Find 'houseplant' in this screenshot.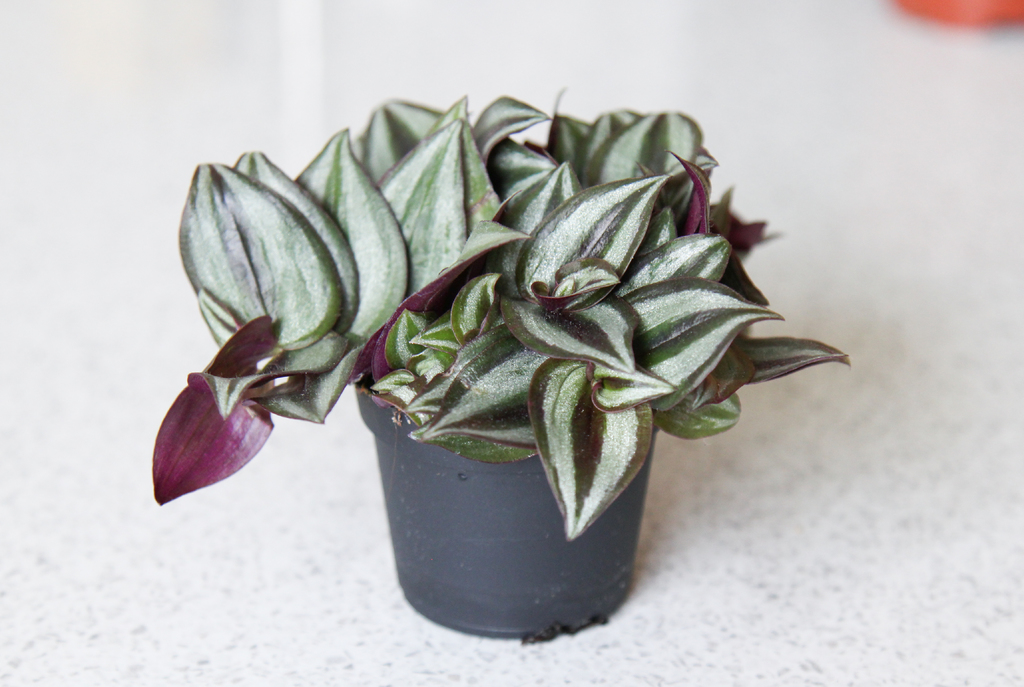
The bounding box for 'houseplant' is crop(148, 90, 850, 641).
